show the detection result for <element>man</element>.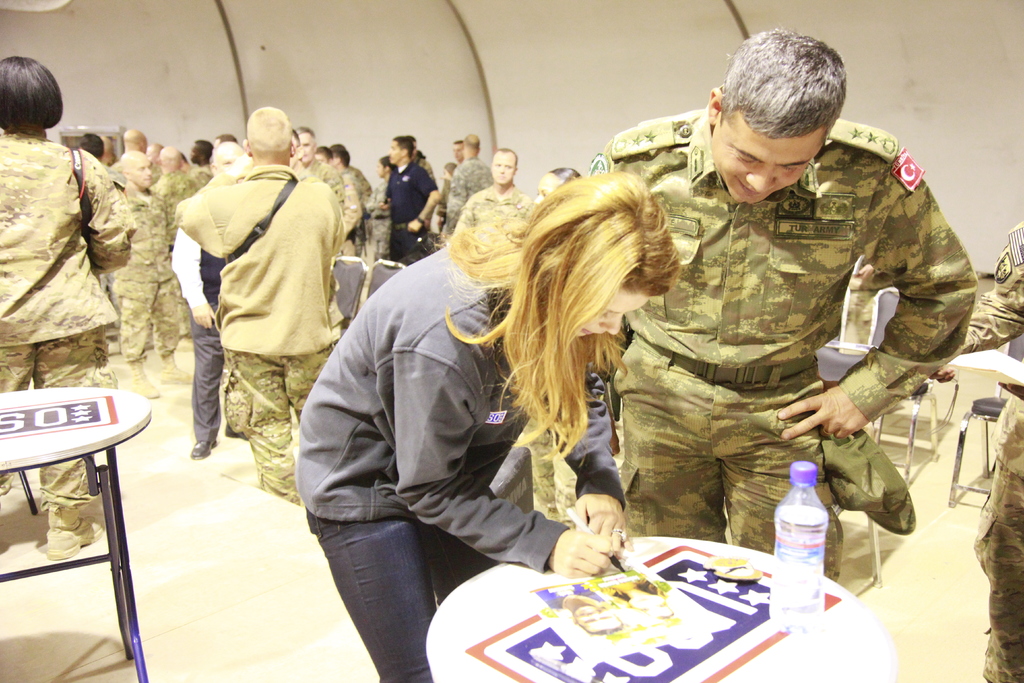
147:144:198:359.
